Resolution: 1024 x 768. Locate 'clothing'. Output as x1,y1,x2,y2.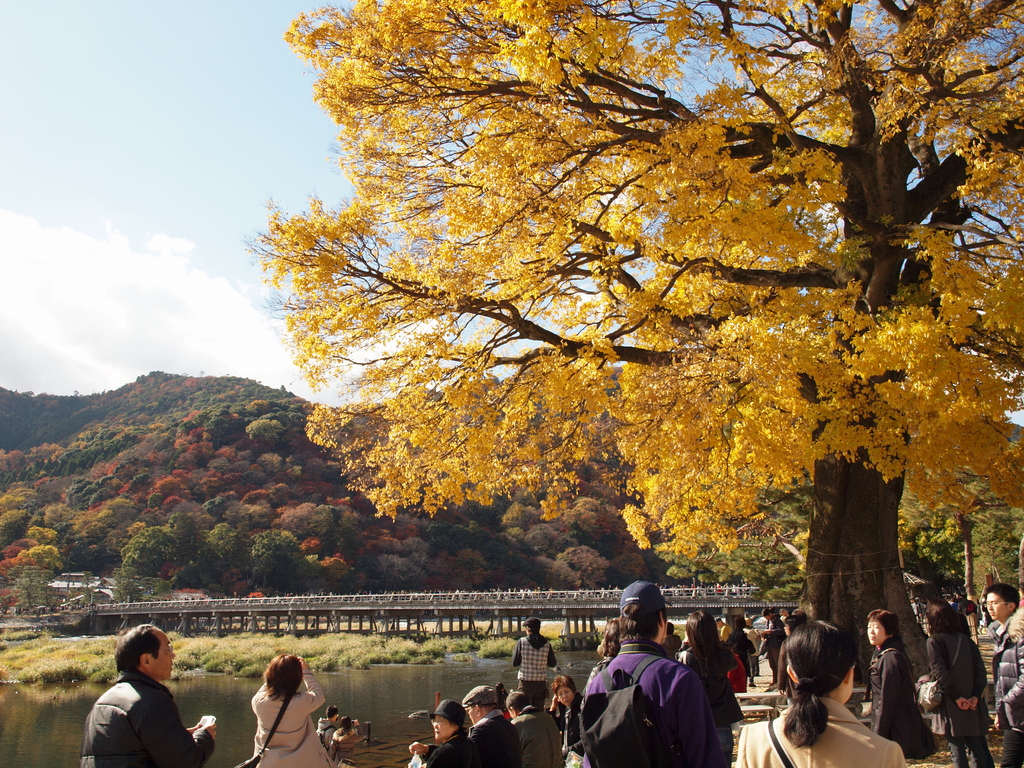
253,669,336,767.
